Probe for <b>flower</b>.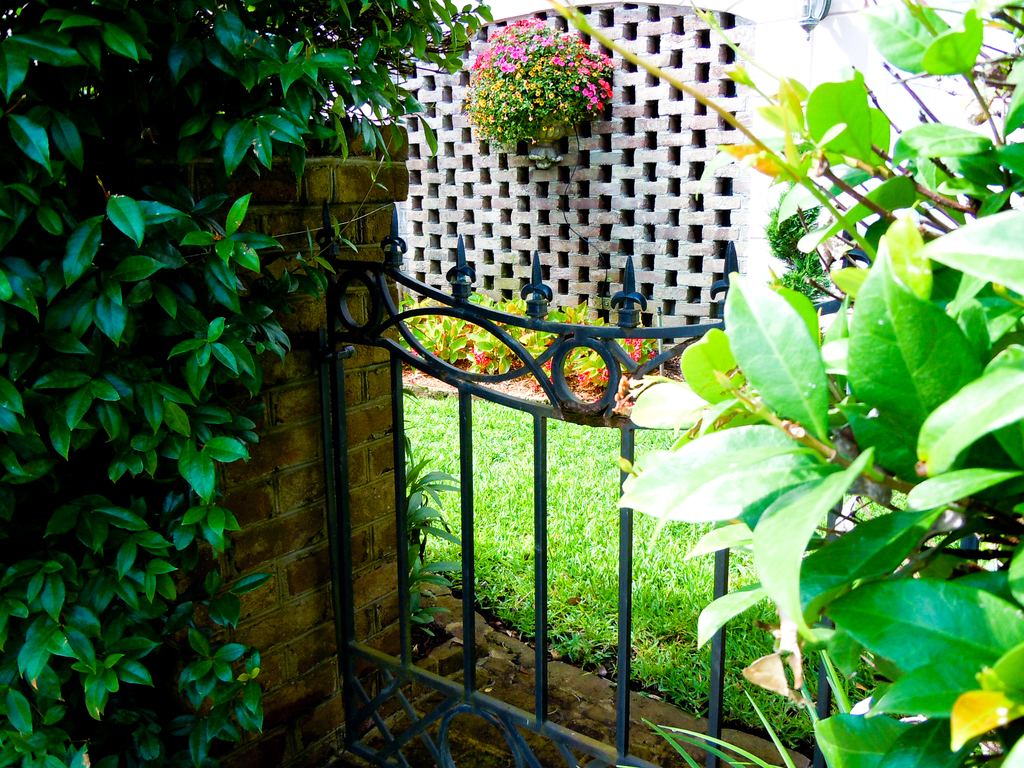
Probe result: (left=623, top=337, right=643, bottom=363).
